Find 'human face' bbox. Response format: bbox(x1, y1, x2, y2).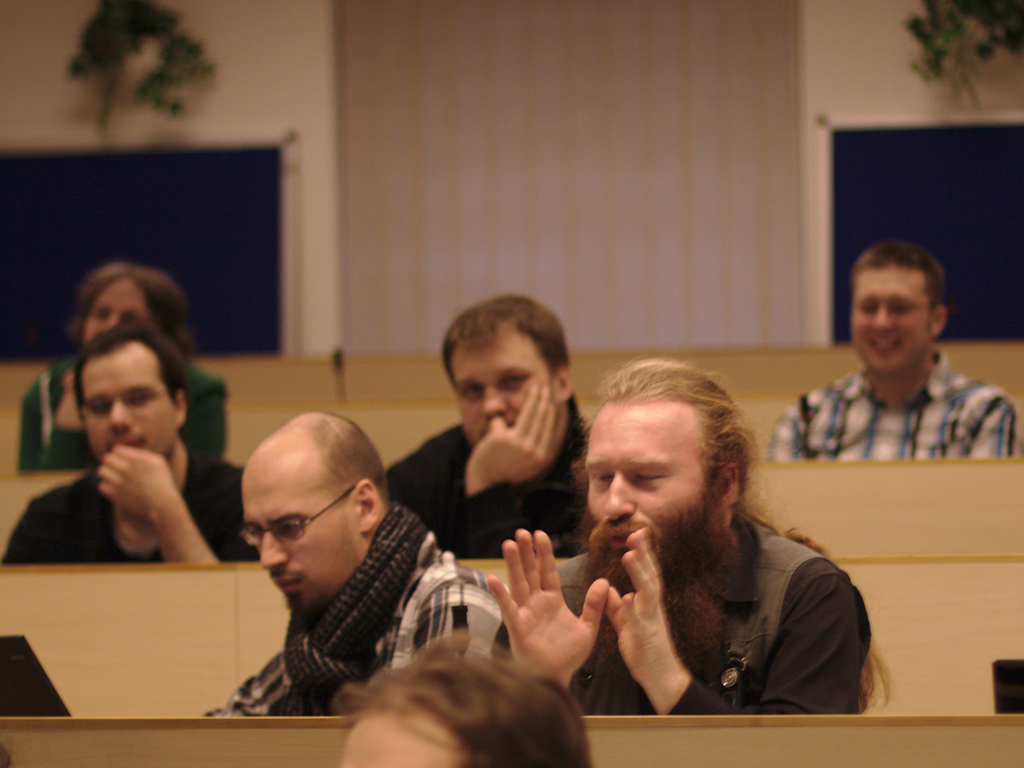
bbox(852, 261, 933, 378).
